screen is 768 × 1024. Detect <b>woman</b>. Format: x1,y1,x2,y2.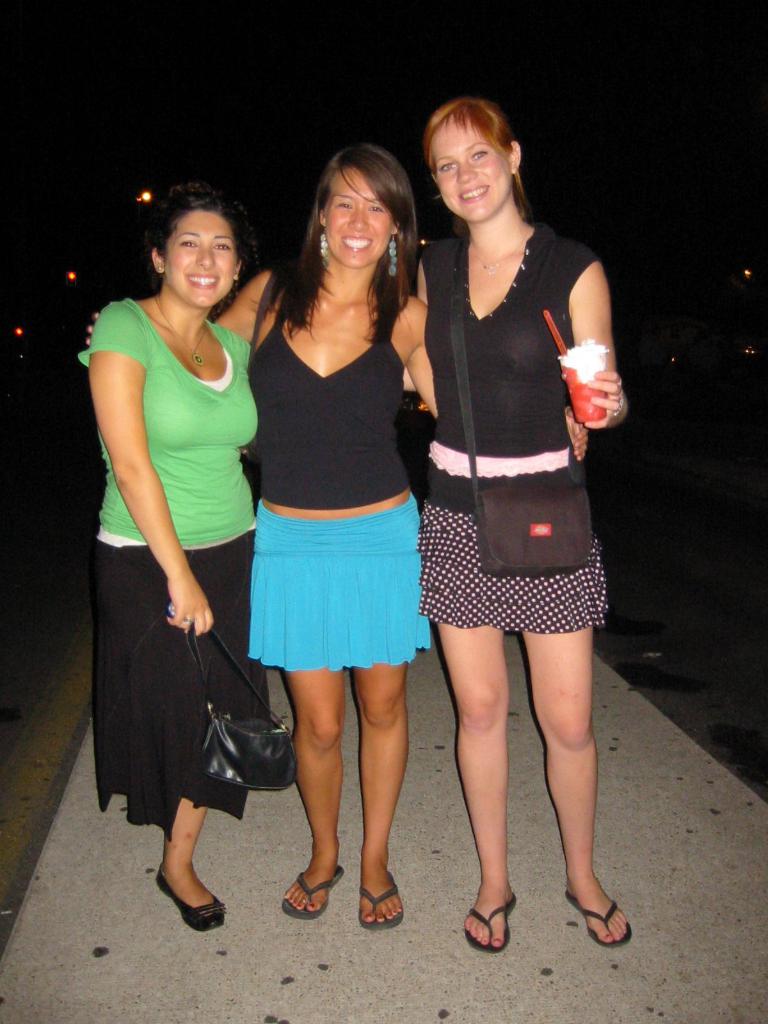
86,182,261,938.
